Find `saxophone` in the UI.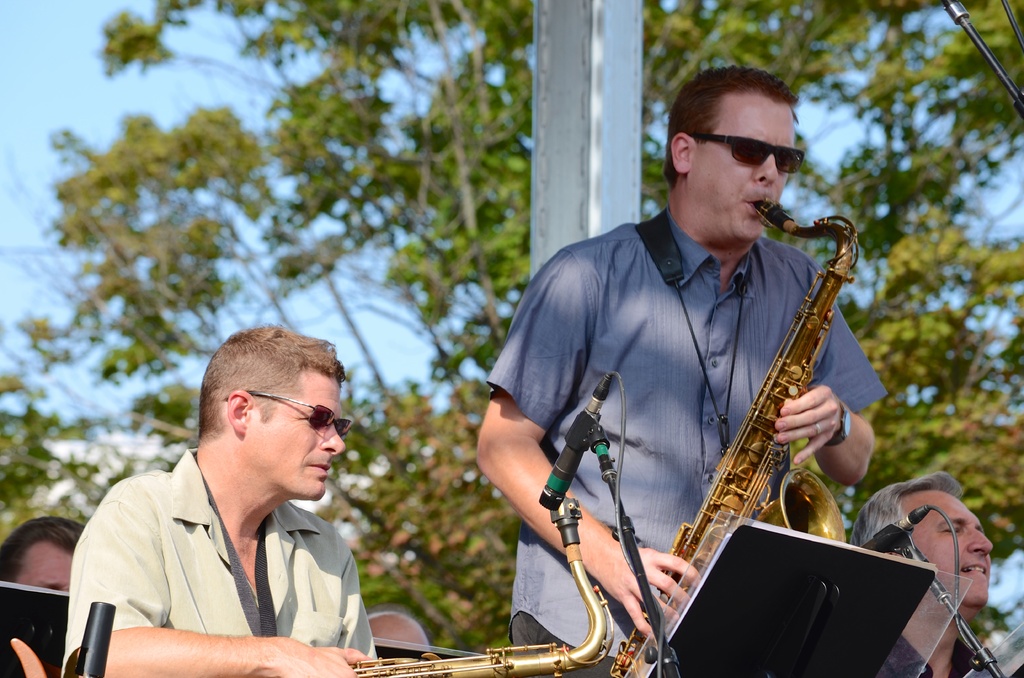
UI element at [left=603, top=196, right=860, bottom=677].
